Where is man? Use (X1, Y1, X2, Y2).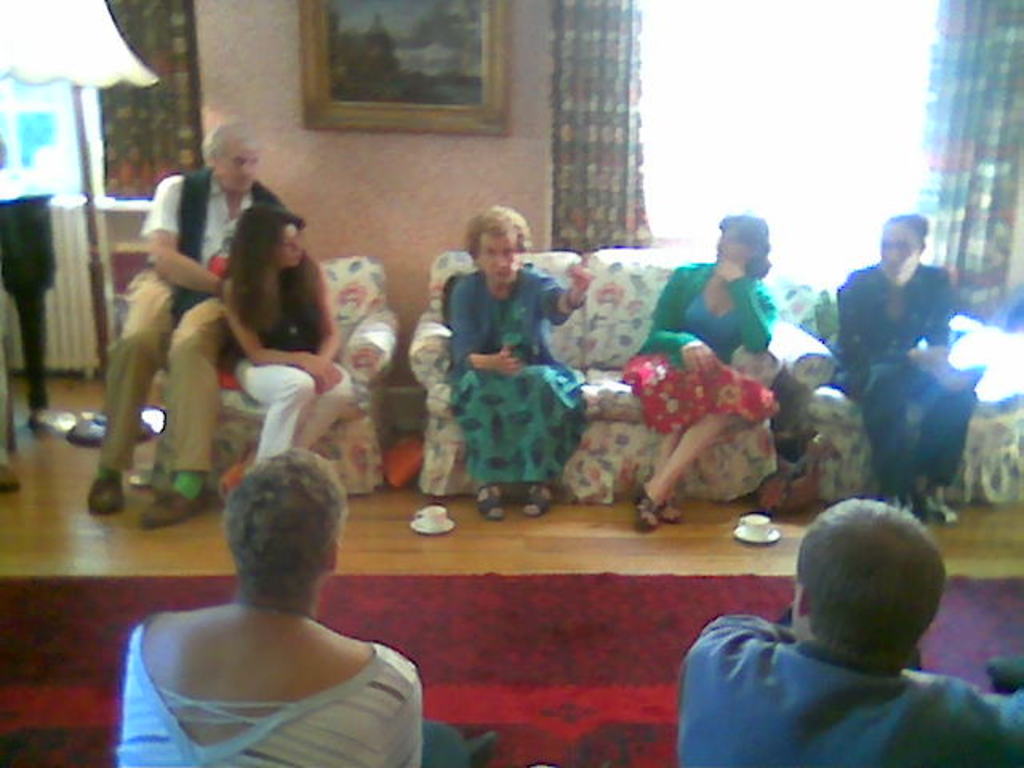
(674, 494, 1022, 766).
